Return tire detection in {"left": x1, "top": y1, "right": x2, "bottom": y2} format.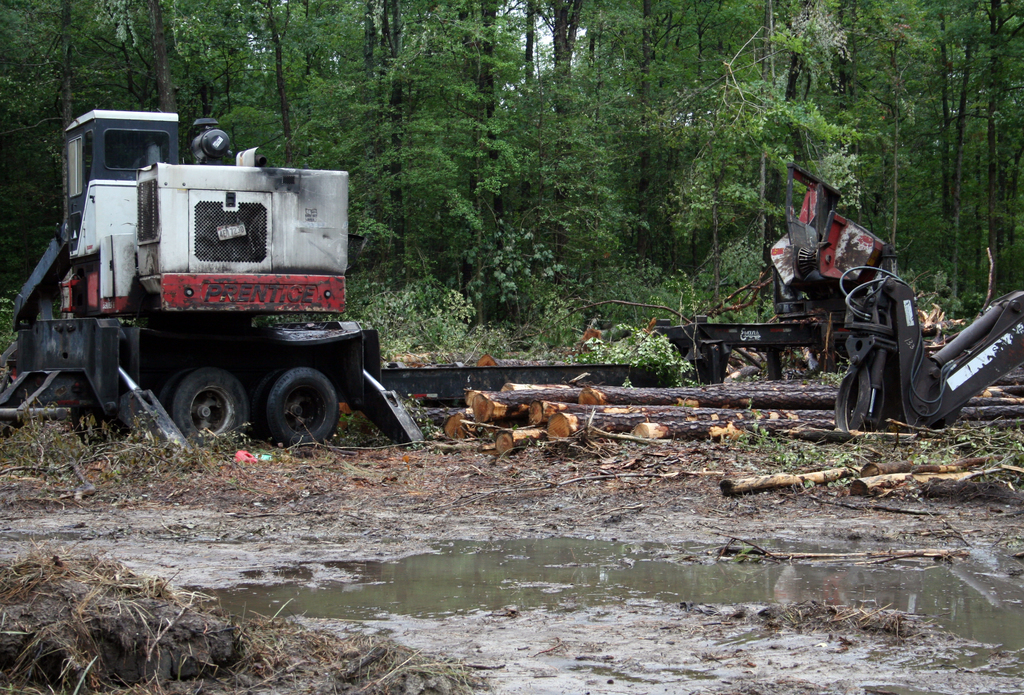
{"left": 164, "top": 369, "right": 247, "bottom": 438}.
